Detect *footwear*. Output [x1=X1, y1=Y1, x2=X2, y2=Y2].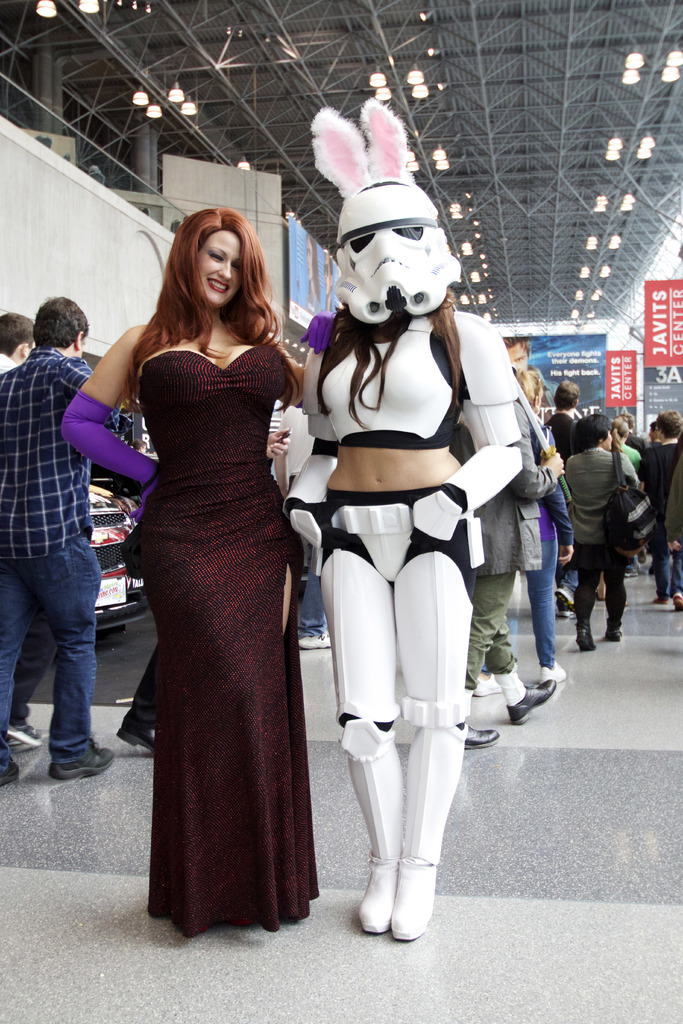
[x1=460, y1=724, x2=502, y2=746].
